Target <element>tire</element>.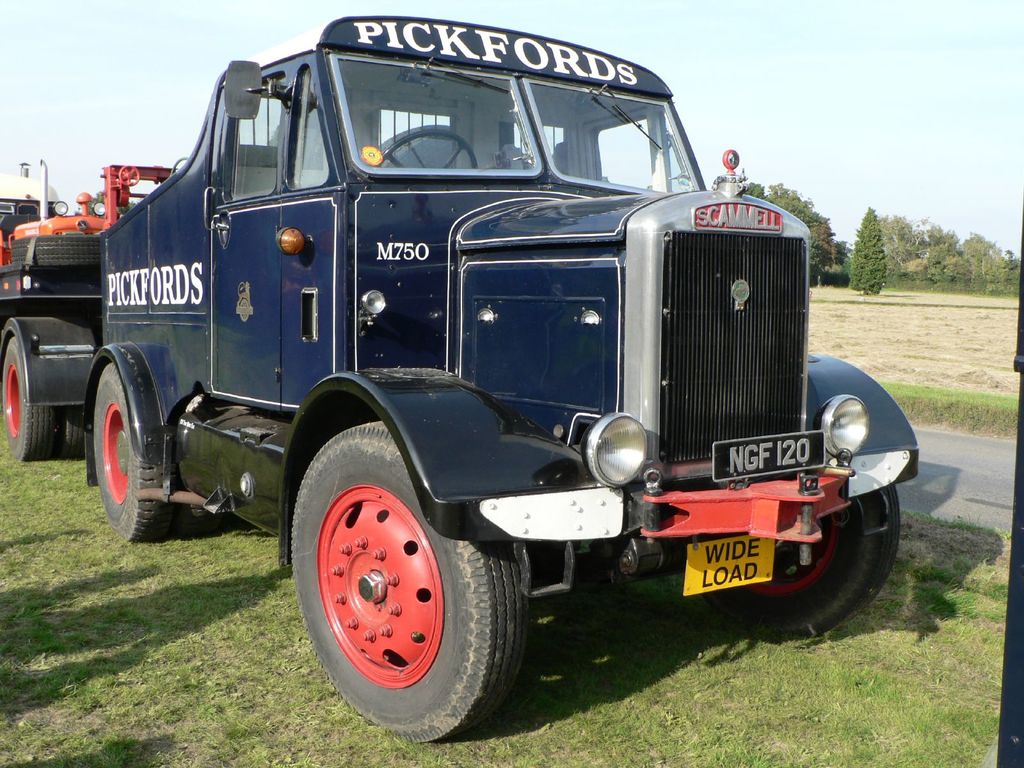
Target region: pyautogui.locateOnScreen(60, 406, 92, 456).
